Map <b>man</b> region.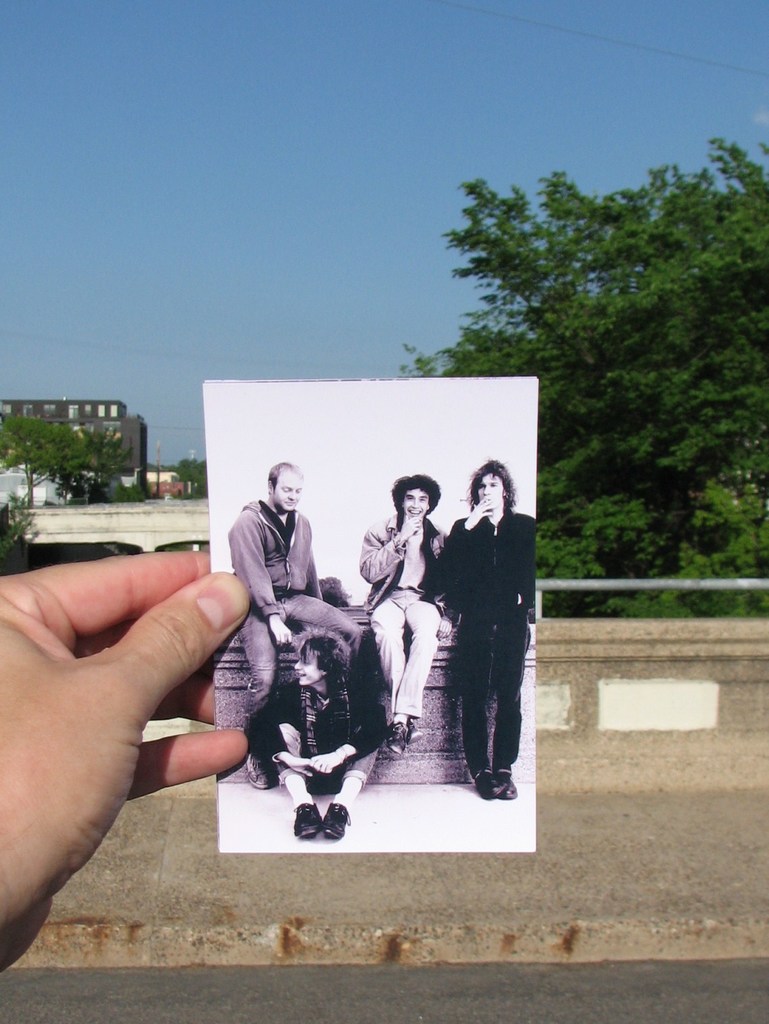
Mapped to [left=235, top=629, right=391, bottom=850].
